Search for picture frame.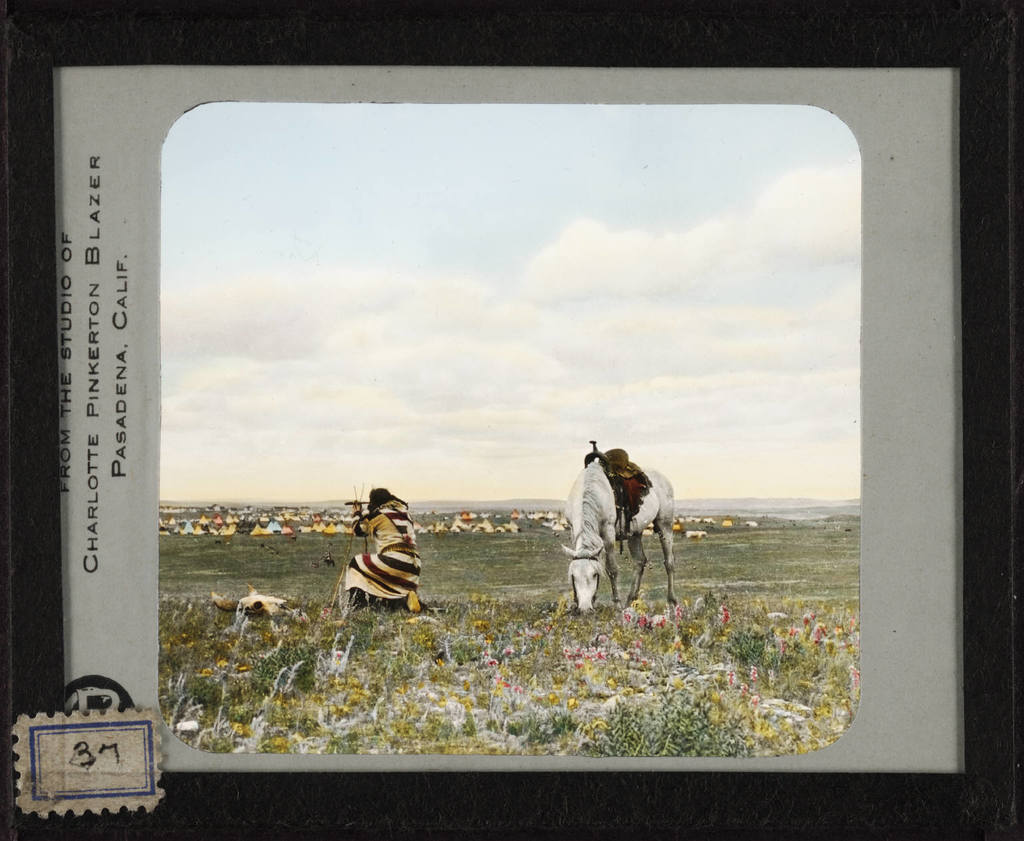
Found at x1=0 y1=0 x2=1023 y2=840.
